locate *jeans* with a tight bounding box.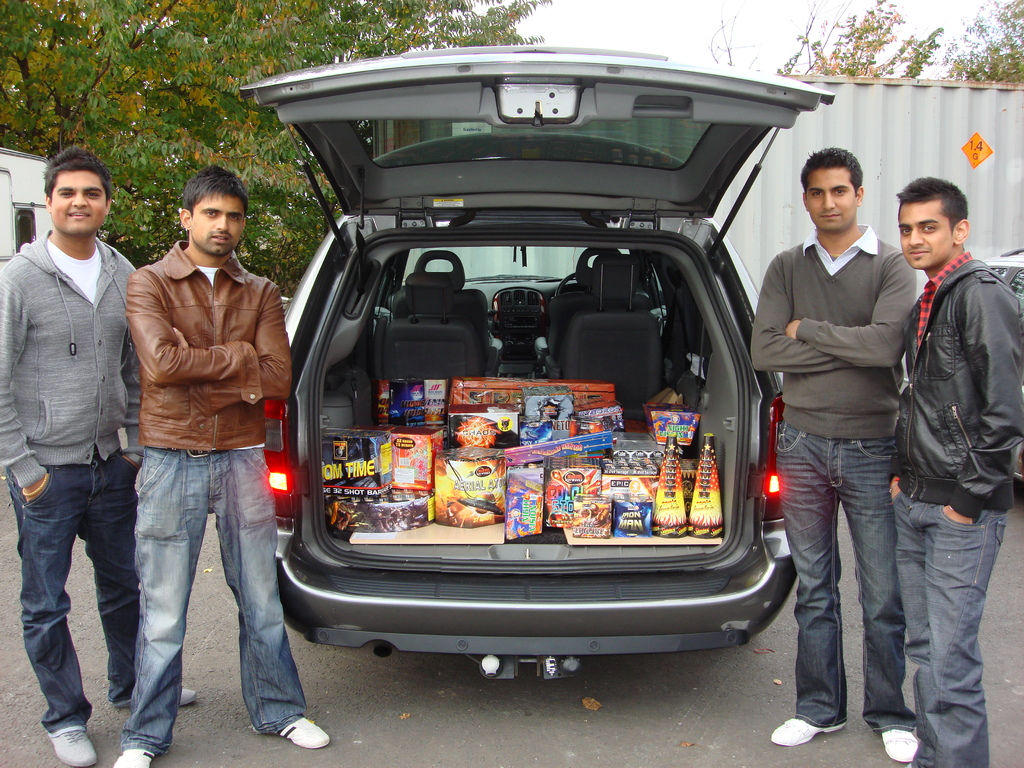
crop(4, 454, 141, 737).
